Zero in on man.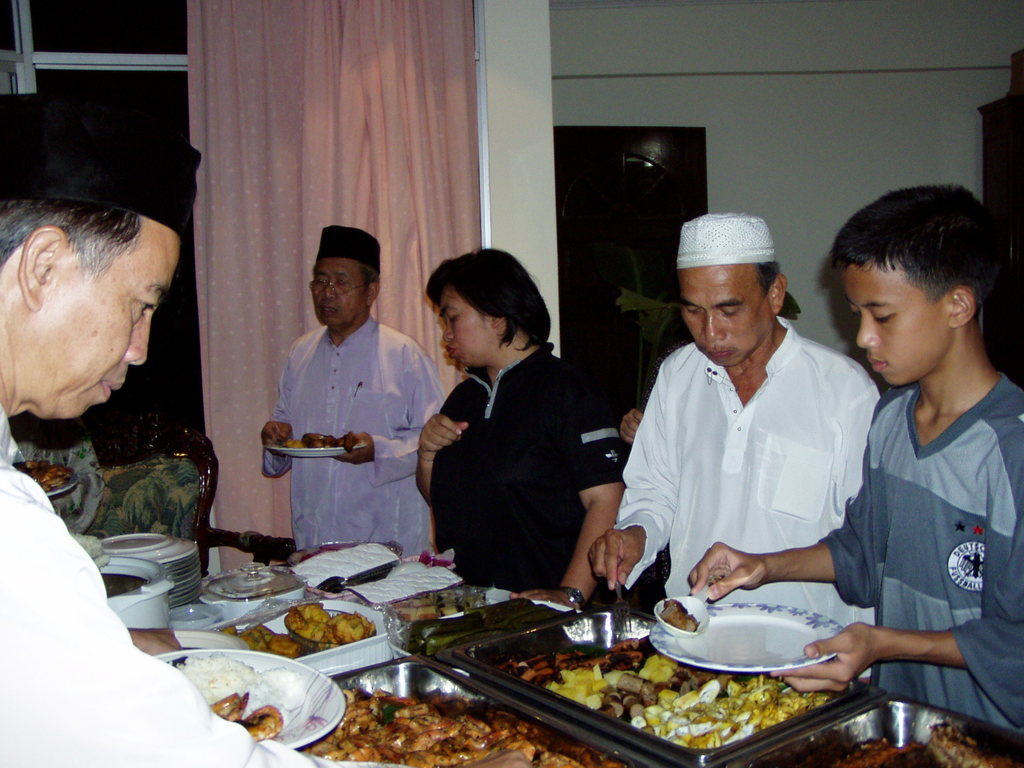
Zeroed in: [415,246,625,617].
